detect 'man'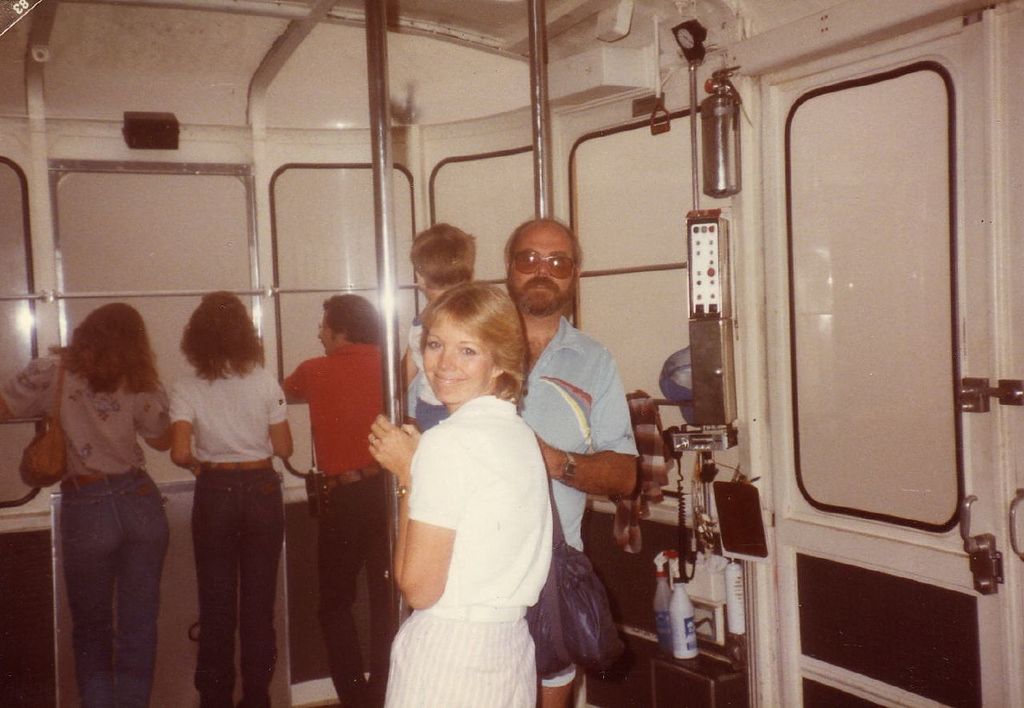
396,213,643,707
